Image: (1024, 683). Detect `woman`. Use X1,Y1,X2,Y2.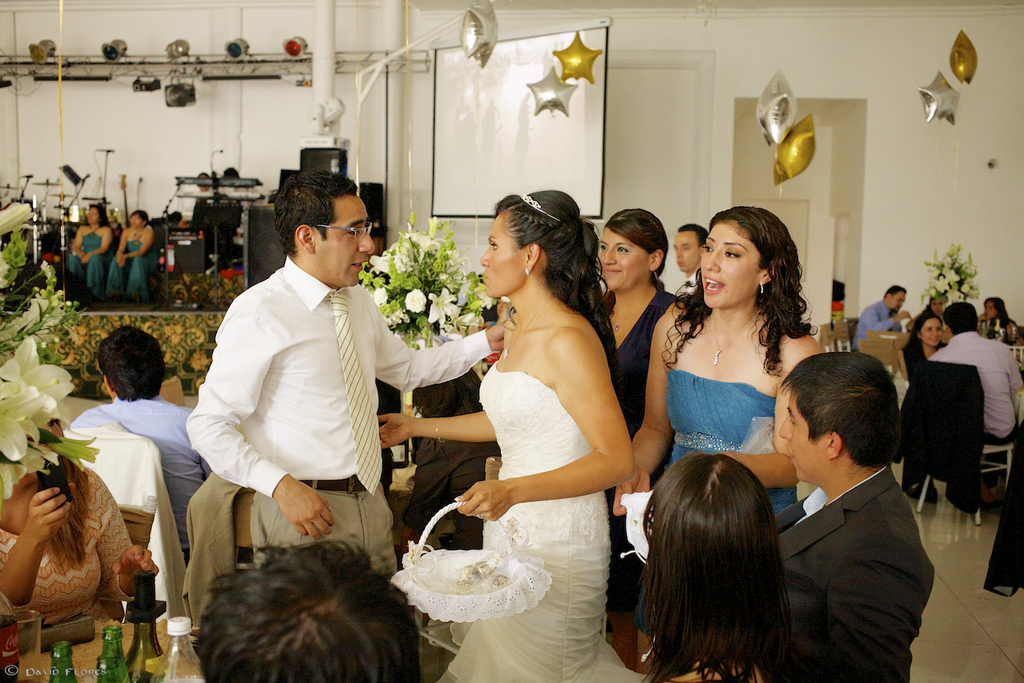
379,190,639,682.
